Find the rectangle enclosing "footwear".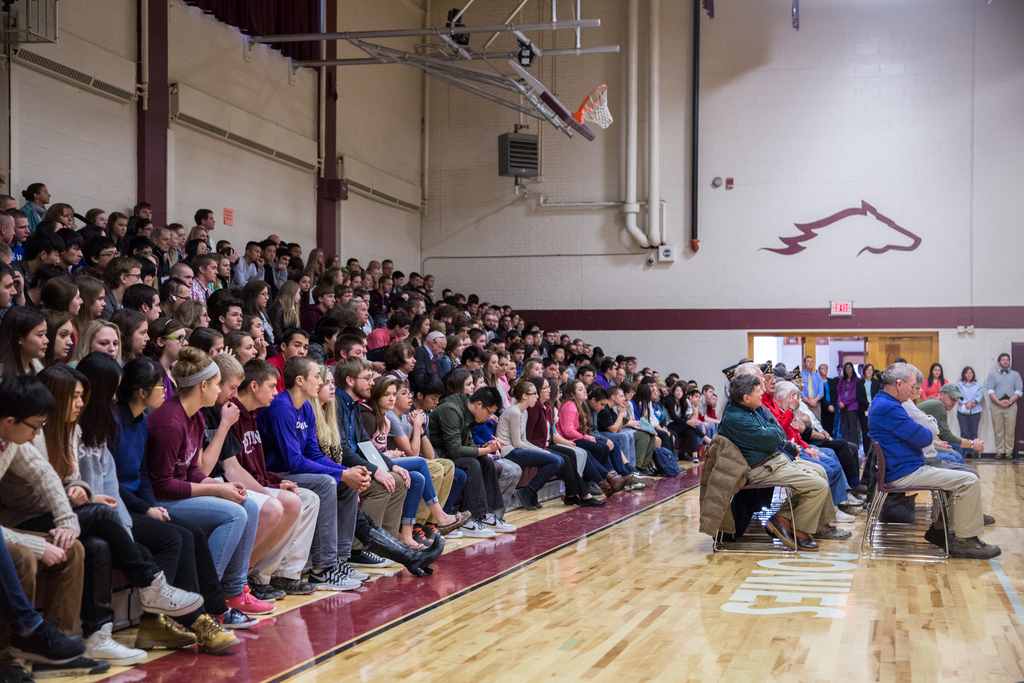
454, 522, 495, 536.
